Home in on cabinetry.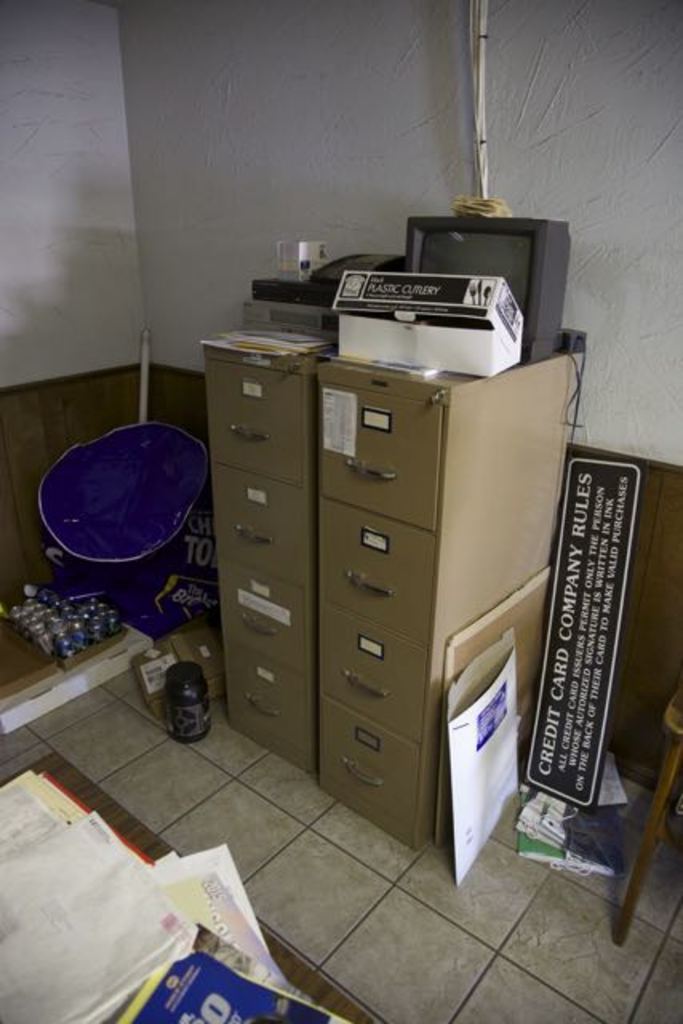
Homed in at 219/328/342/784.
